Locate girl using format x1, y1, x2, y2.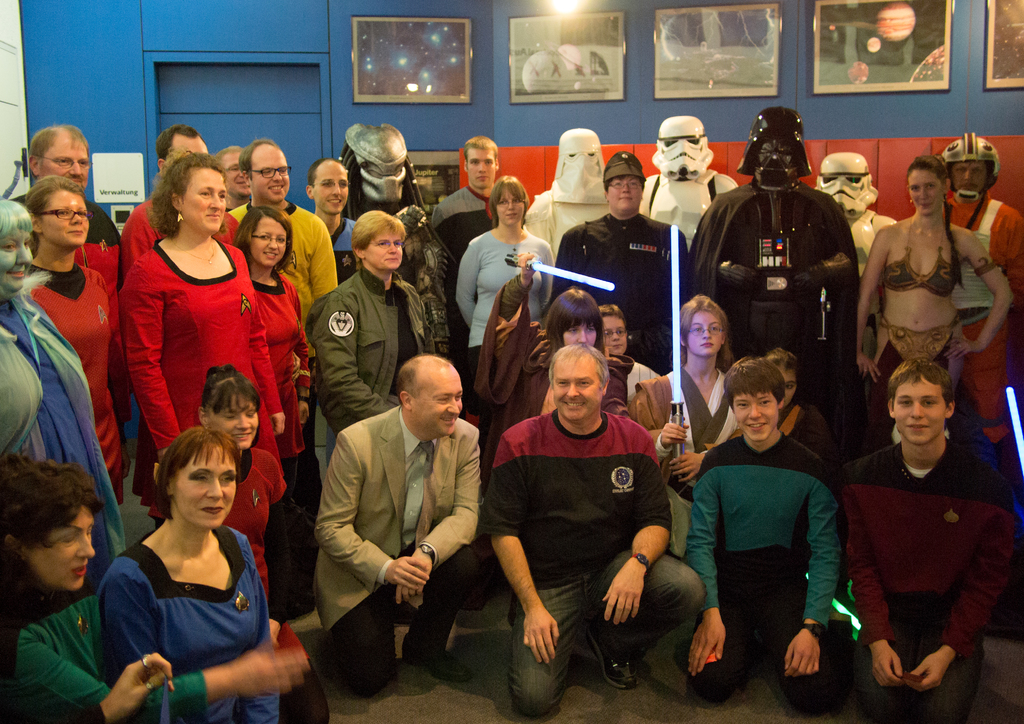
229, 202, 321, 460.
